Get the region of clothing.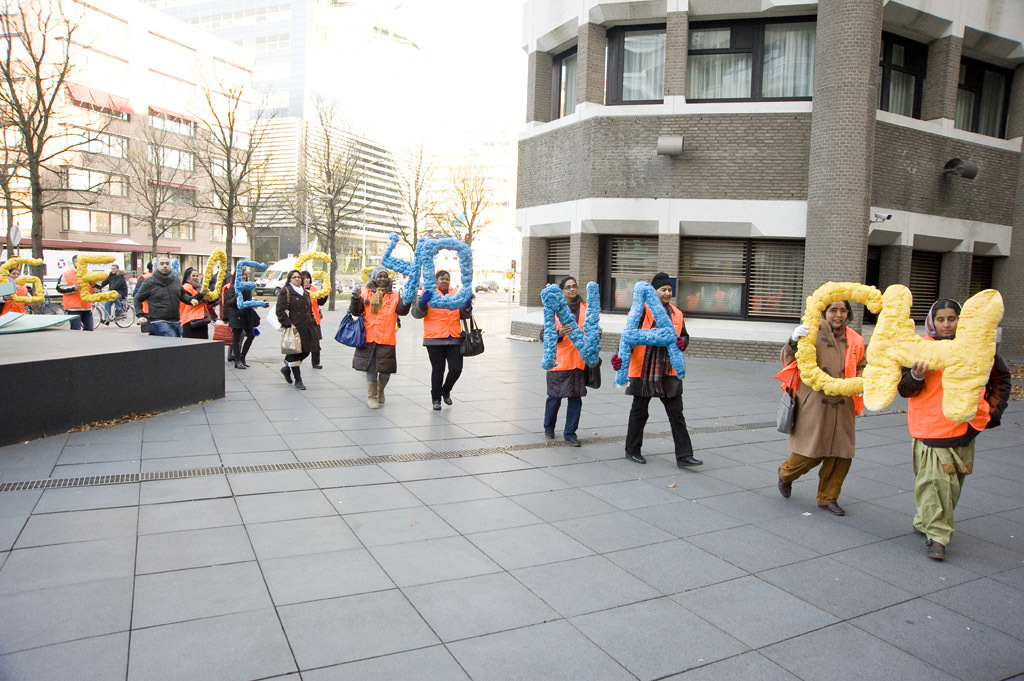
pyautogui.locateOnScreen(127, 269, 152, 333).
